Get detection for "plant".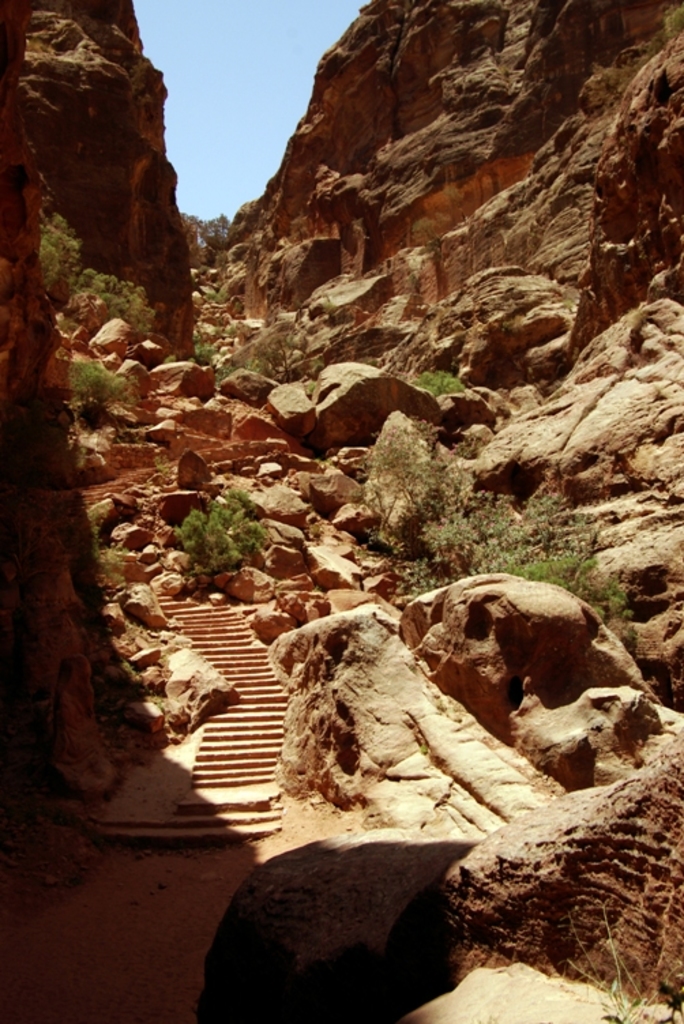
Detection: x1=60 y1=357 x2=119 y2=429.
